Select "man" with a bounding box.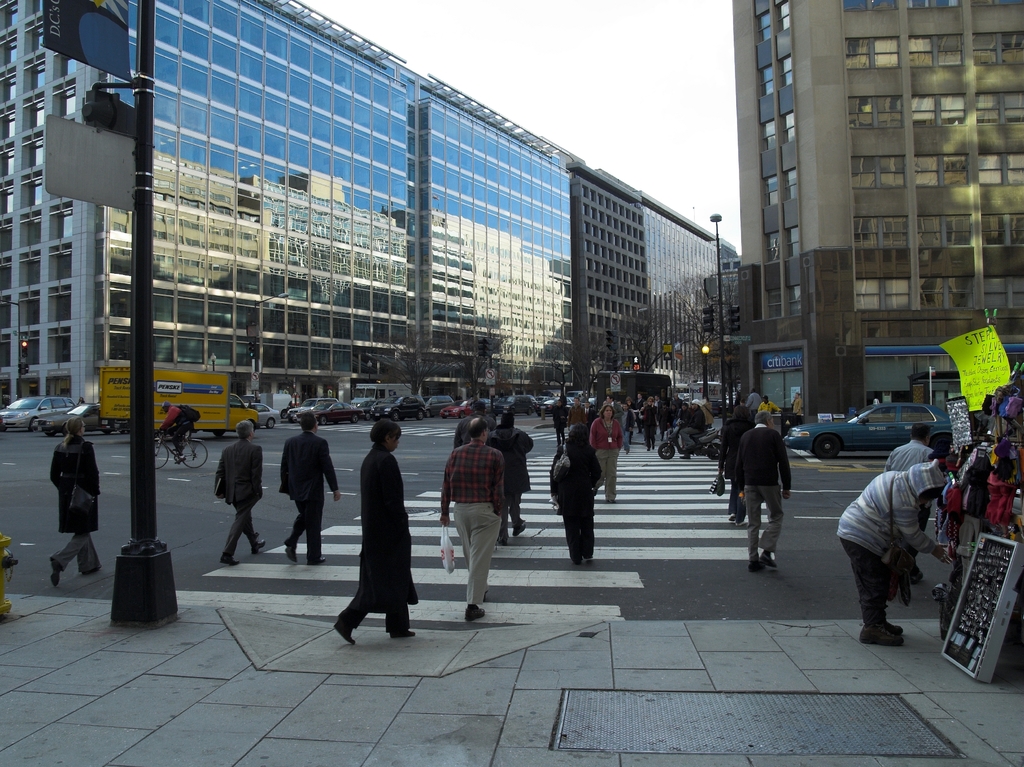
rect(568, 396, 586, 426).
